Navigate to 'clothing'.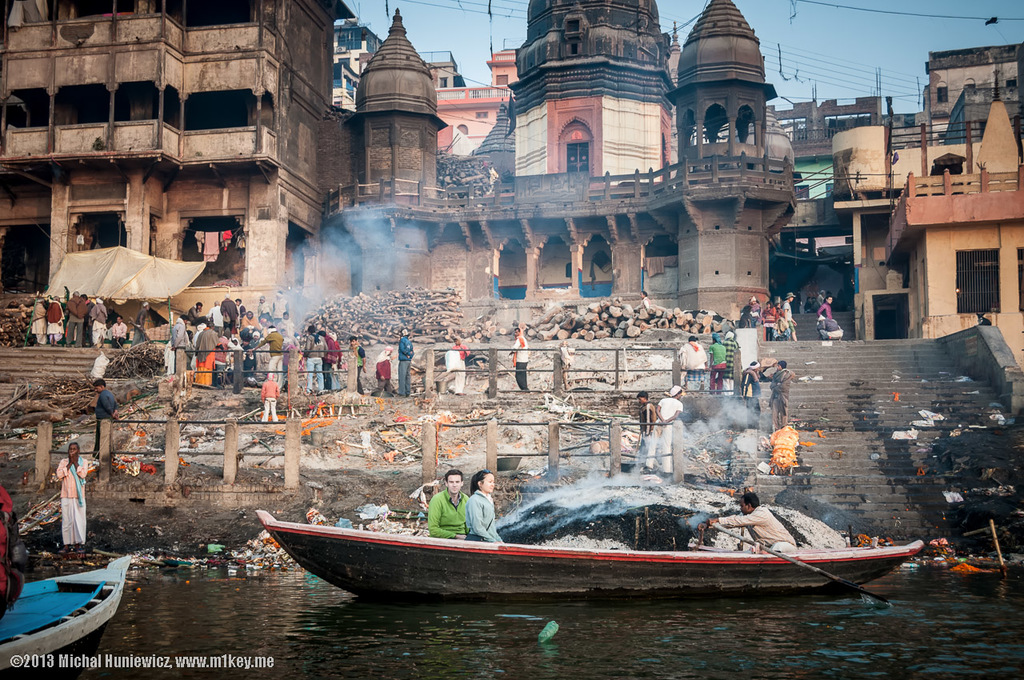
Navigation target: (left=470, top=490, right=507, bottom=543).
